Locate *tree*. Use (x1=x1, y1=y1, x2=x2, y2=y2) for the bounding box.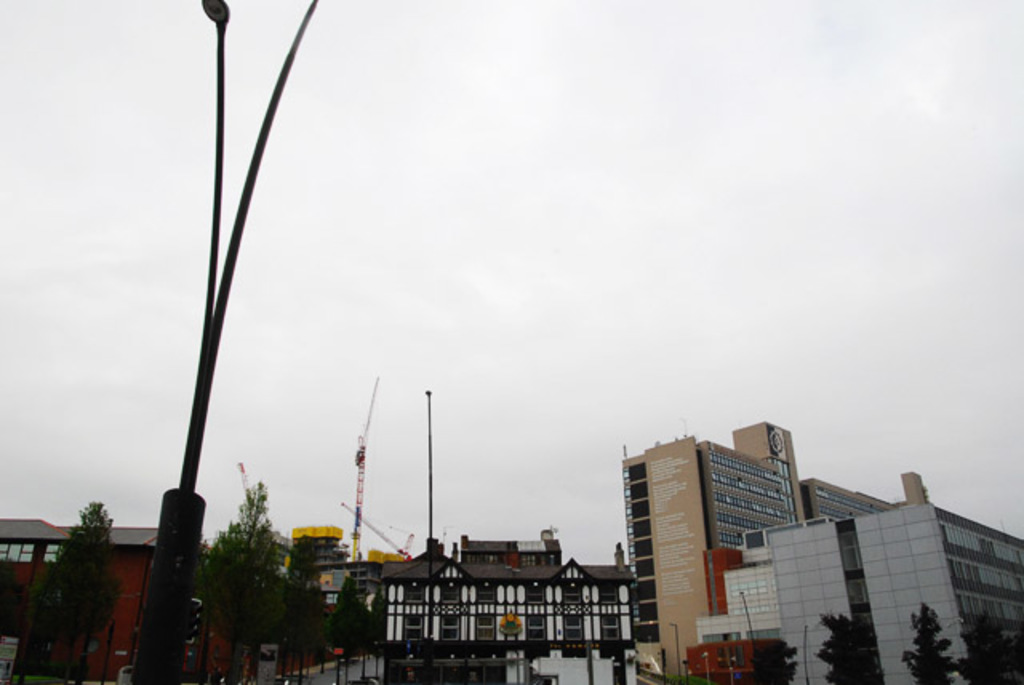
(x1=898, y1=600, x2=957, y2=683).
